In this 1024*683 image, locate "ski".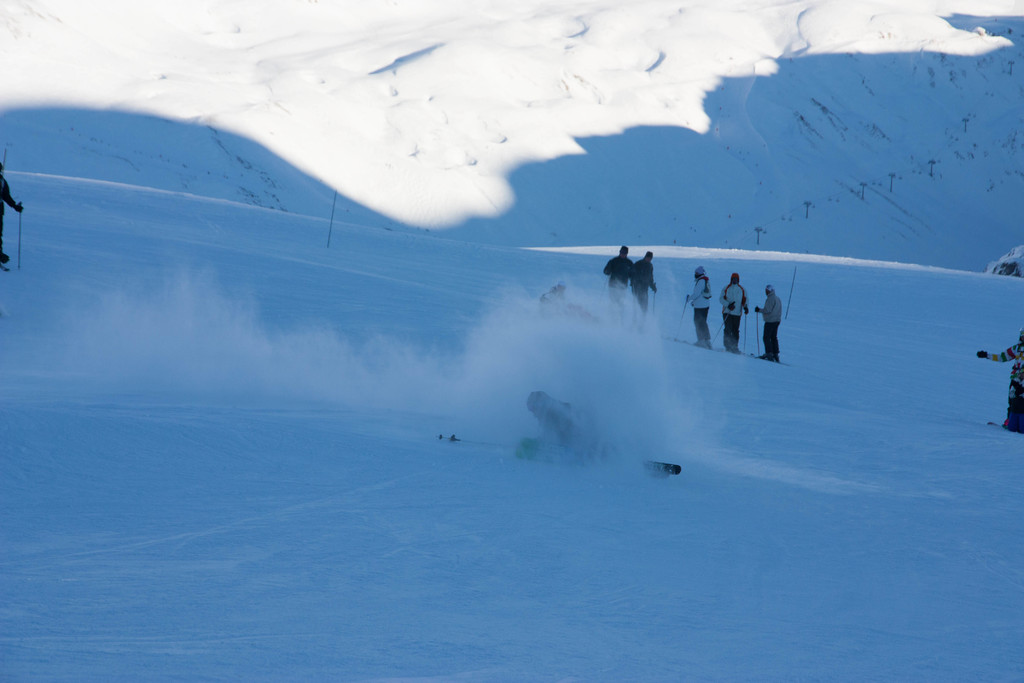
Bounding box: bbox=(723, 347, 739, 355).
